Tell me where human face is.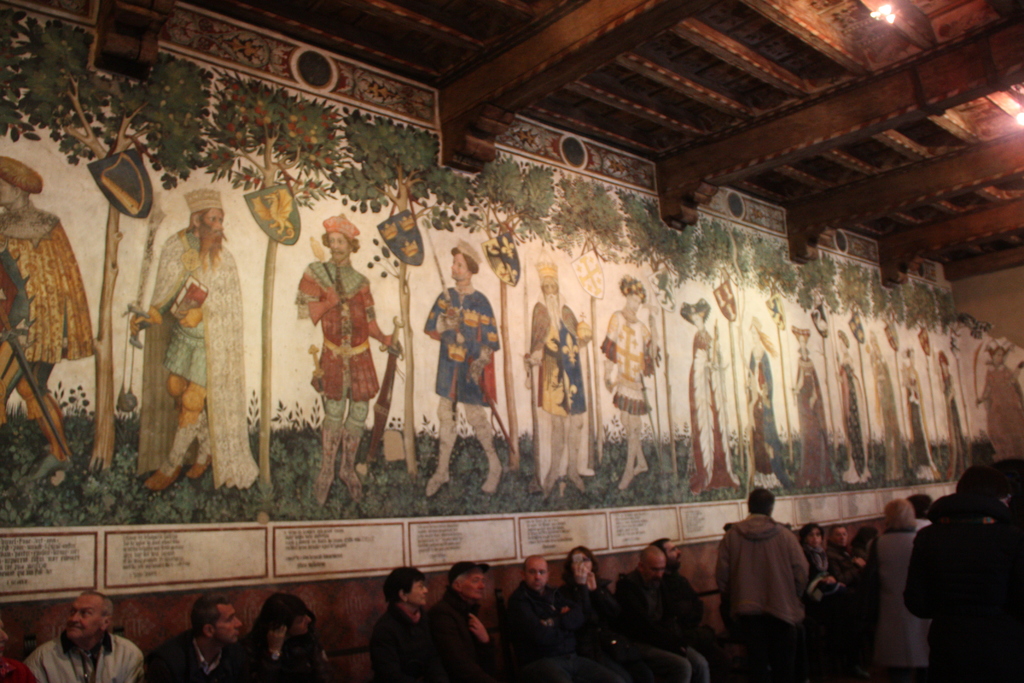
human face is at x1=806 y1=528 x2=823 y2=545.
